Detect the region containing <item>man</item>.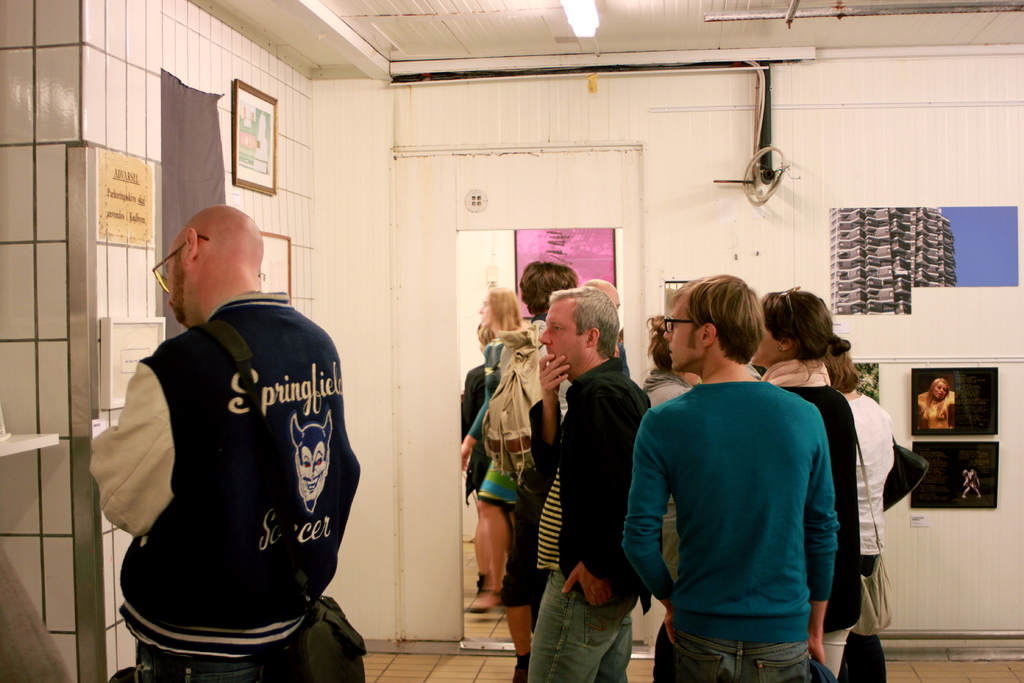
x1=618, y1=270, x2=844, y2=682.
